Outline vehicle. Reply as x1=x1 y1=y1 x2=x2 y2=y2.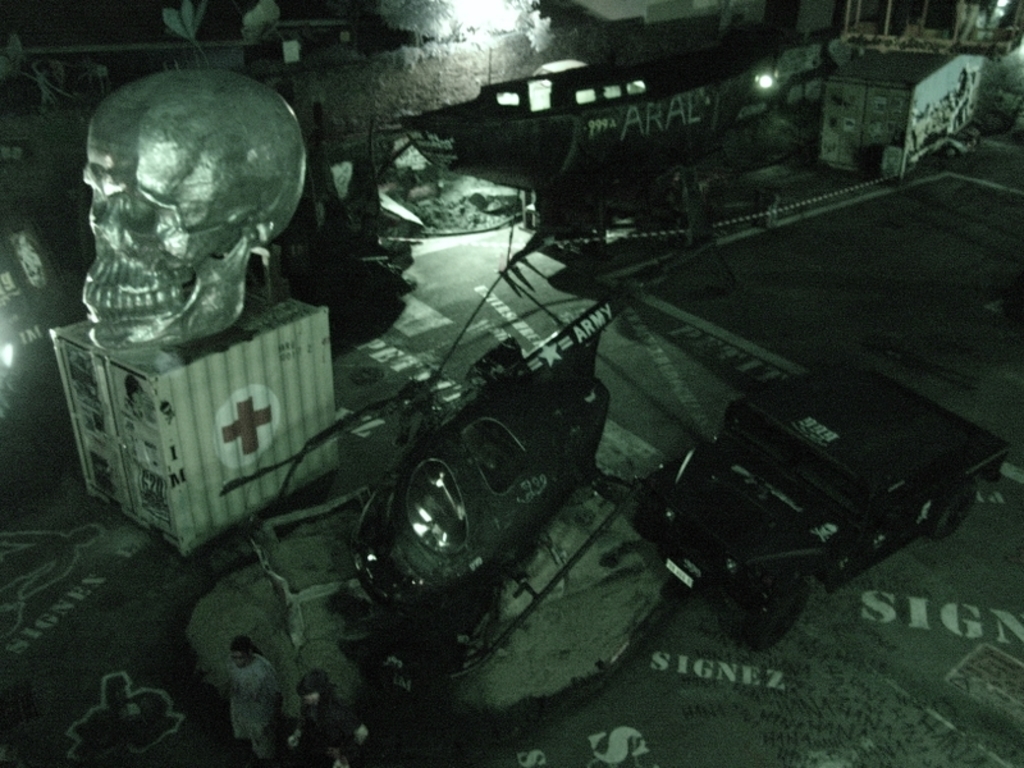
x1=627 y1=362 x2=1021 y2=652.
